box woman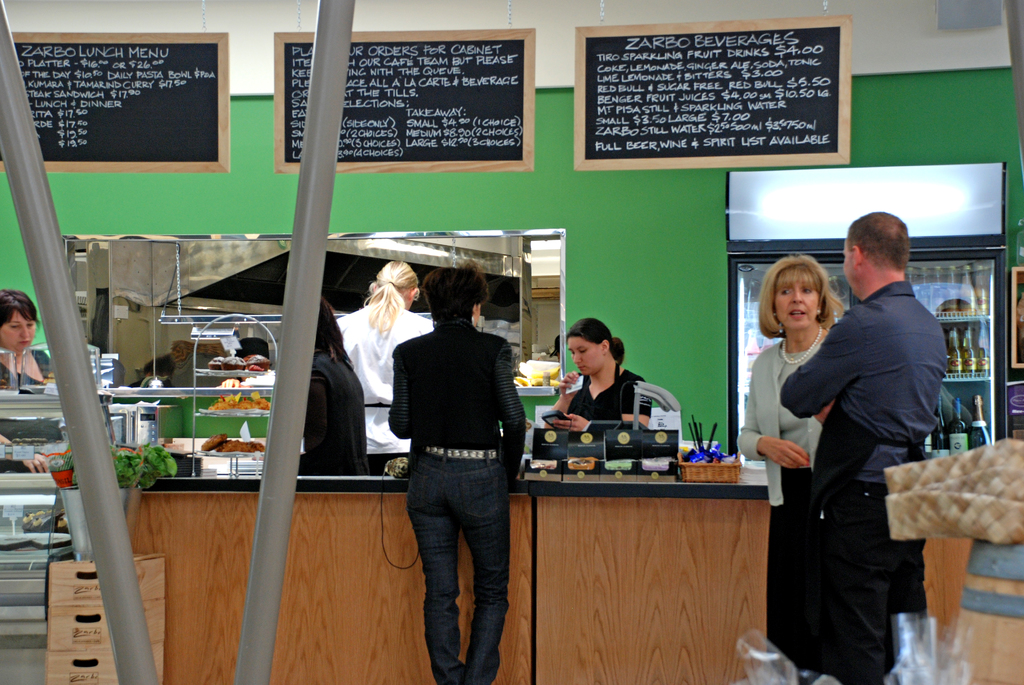
bbox(538, 313, 652, 427)
